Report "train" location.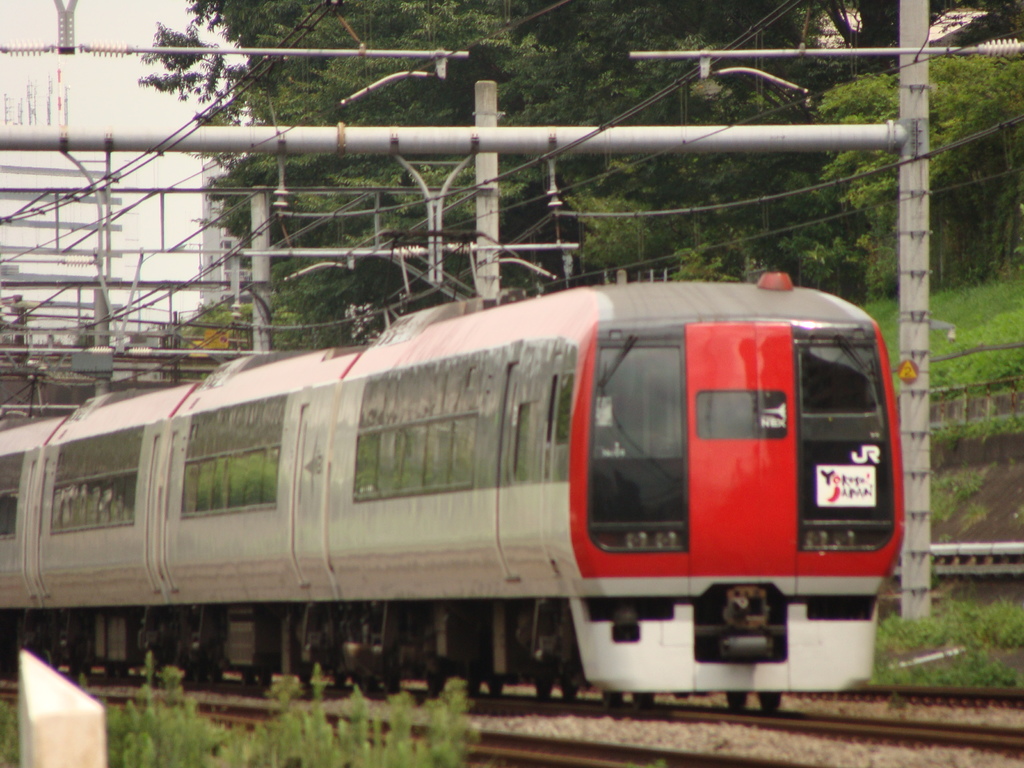
Report: rect(0, 227, 903, 706).
